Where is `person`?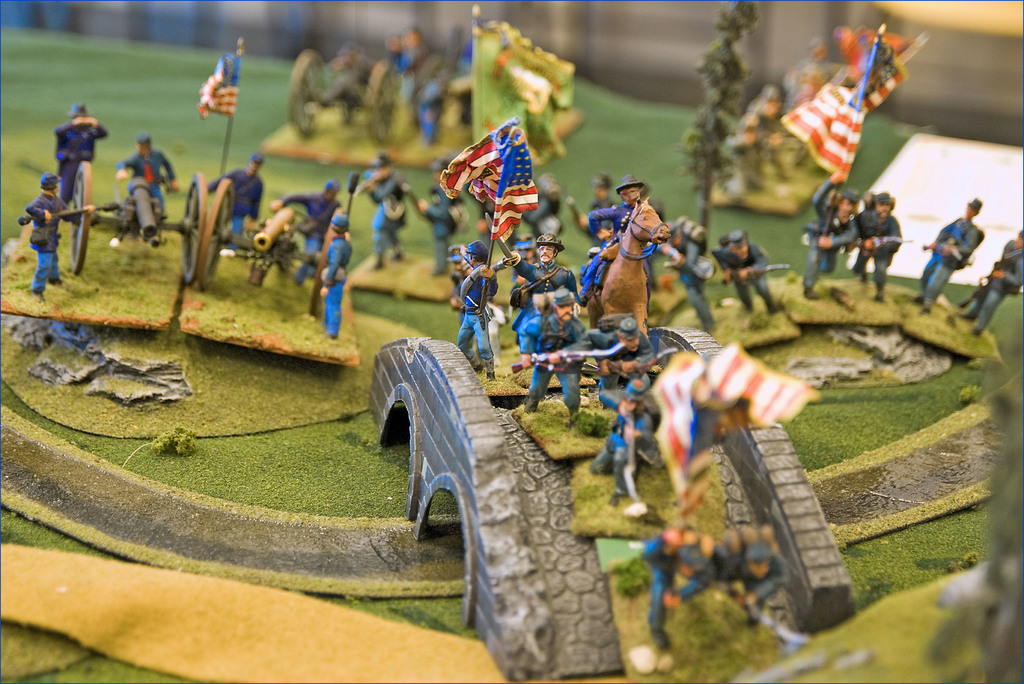
<region>810, 191, 860, 270</region>.
